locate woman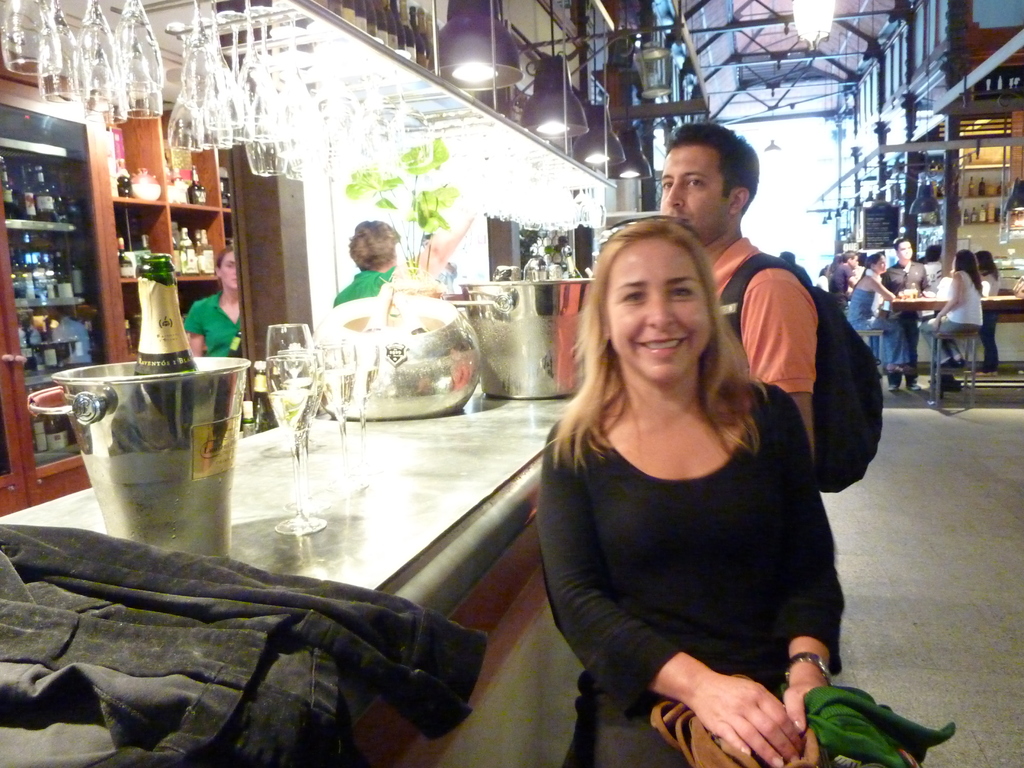
pyautogui.locateOnScreen(540, 214, 956, 767)
